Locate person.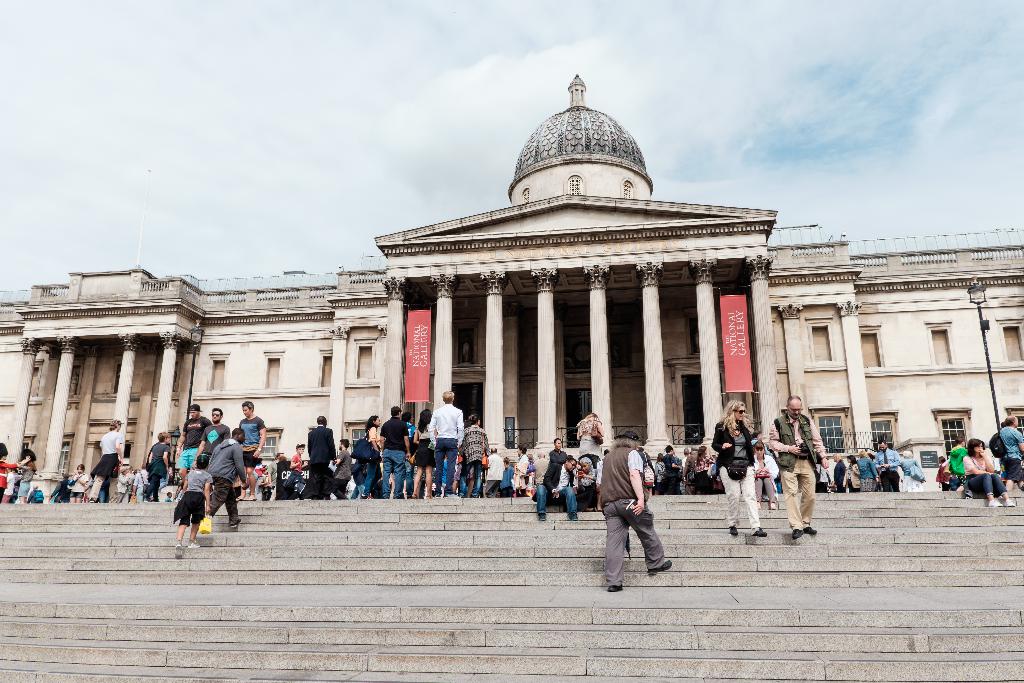
Bounding box: Rect(513, 444, 529, 495).
